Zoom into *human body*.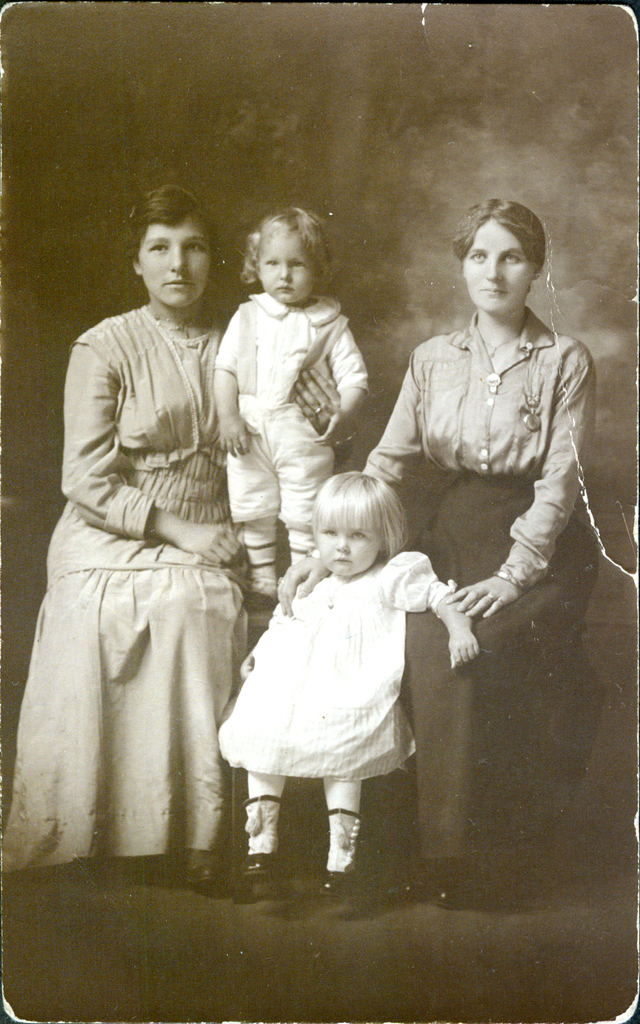
Zoom target: 0, 179, 355, 878.
